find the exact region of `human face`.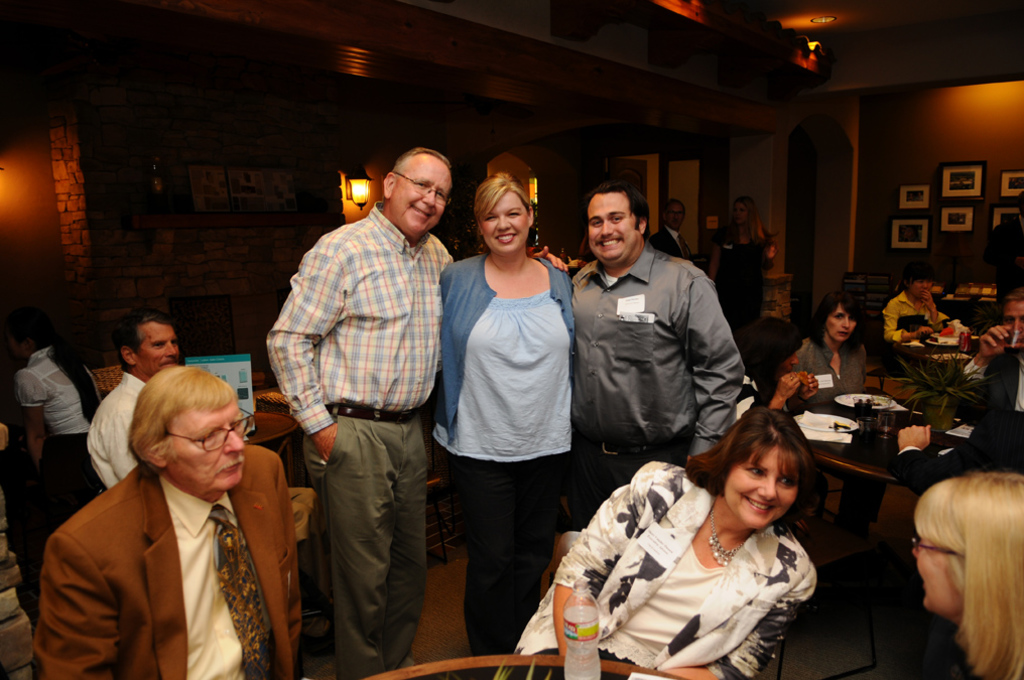
Exact region: 914:282:933:290.
